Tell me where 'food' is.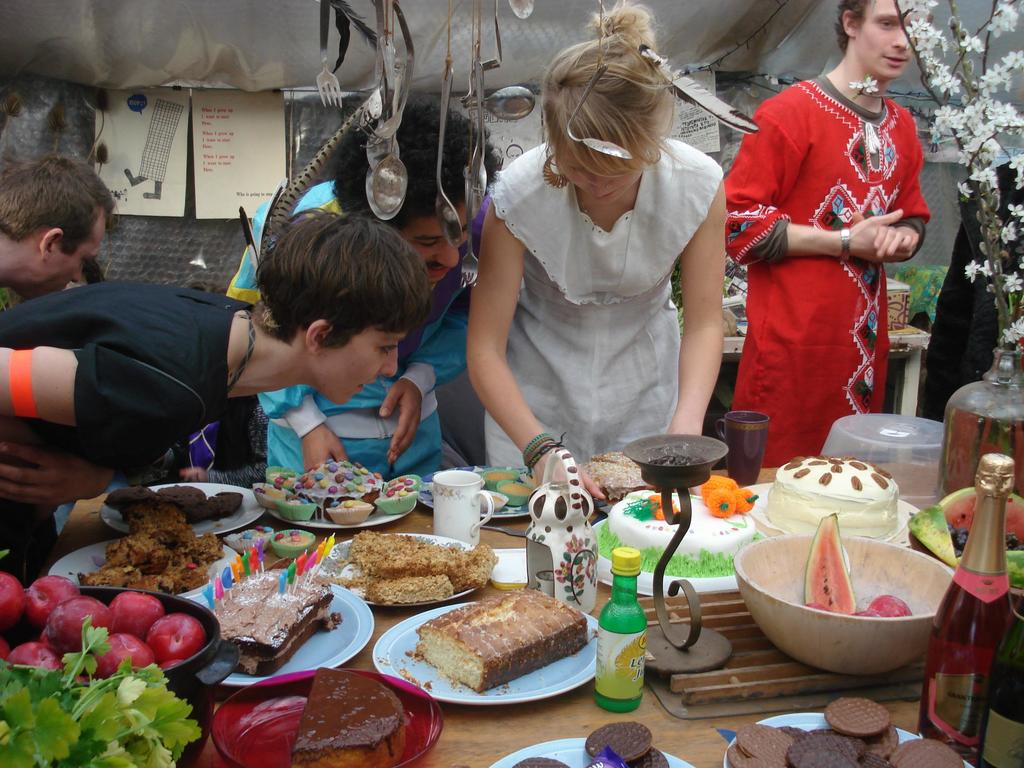
'food' is at region(593, 475, 762, 584).
